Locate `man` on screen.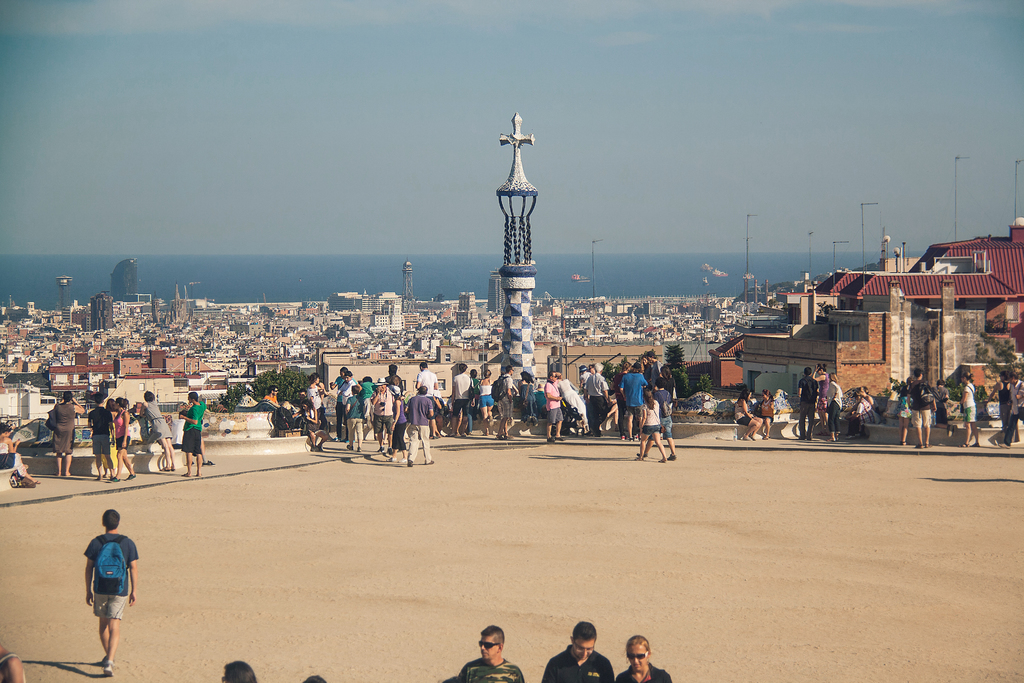
On screen at x1=997, y1=375, x2=1023, y2=445.
